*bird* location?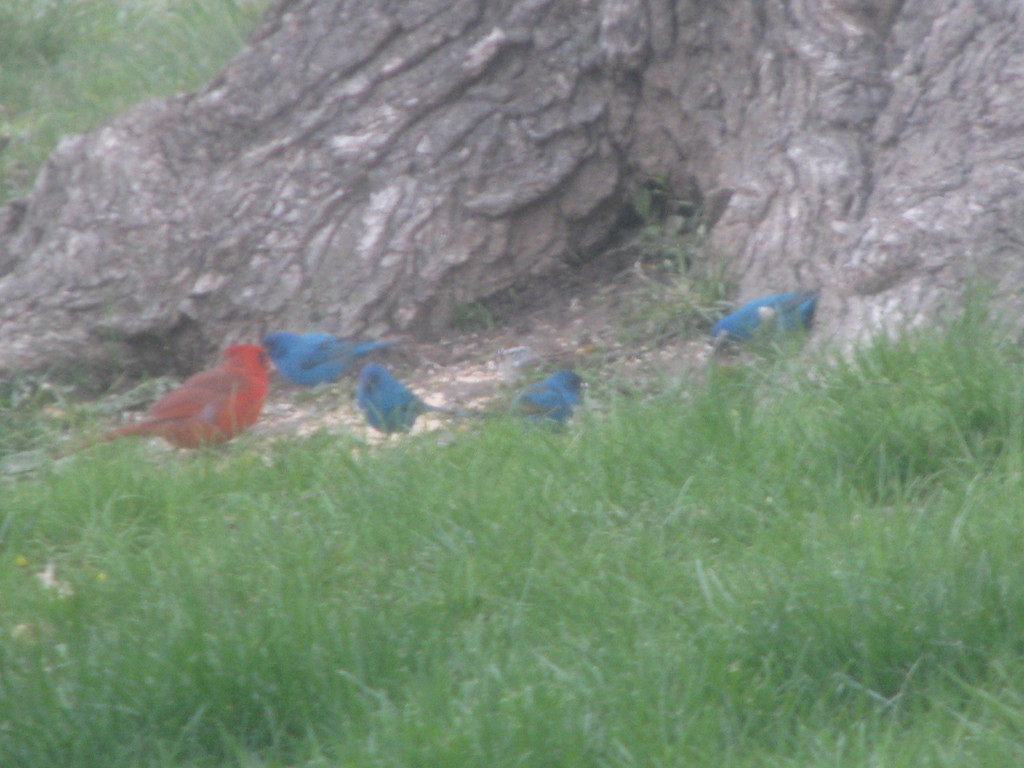
pyautogui.locateOnScreen(355, 367, 488, 454)
